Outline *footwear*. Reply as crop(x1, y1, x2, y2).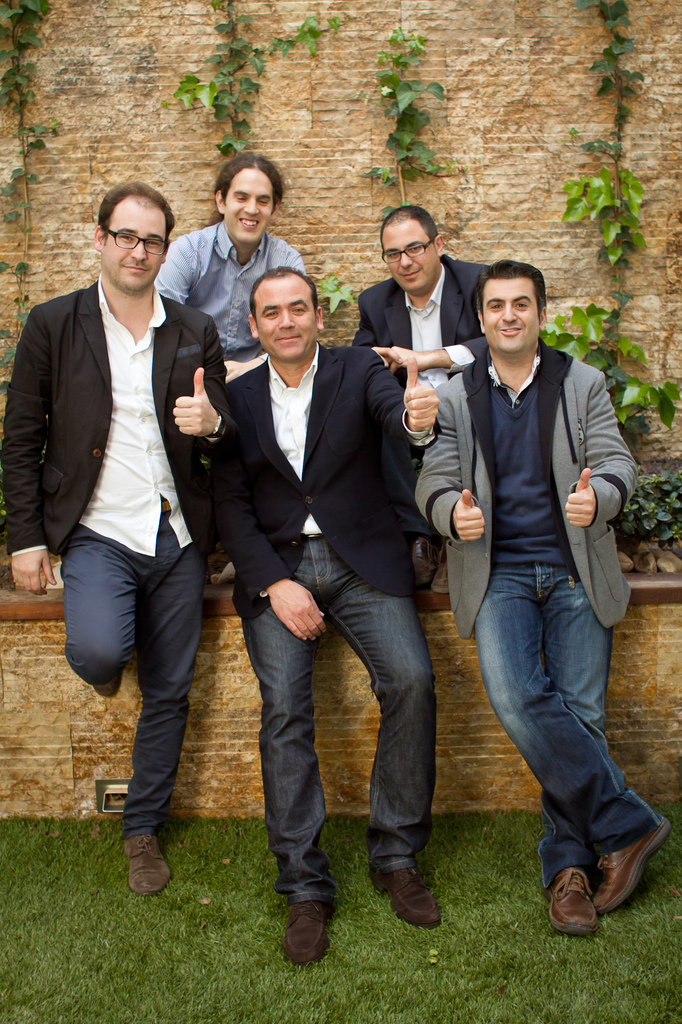
crop(370, 868, 440, 927).
